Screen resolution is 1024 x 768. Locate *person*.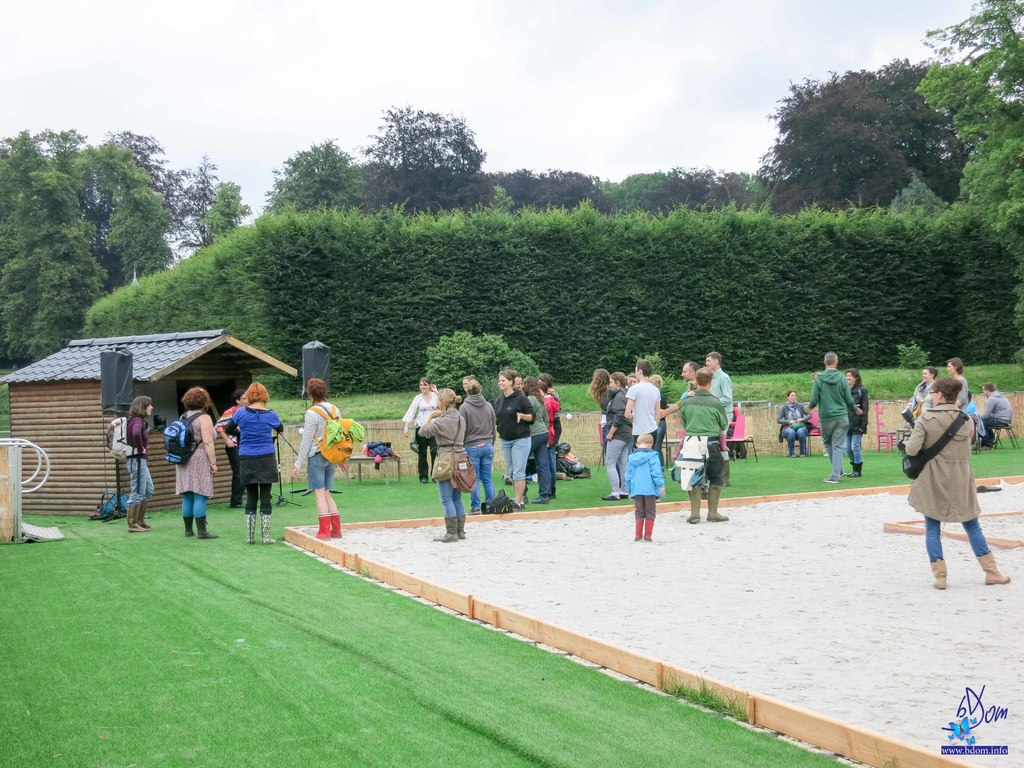
detection(705, 355, 731, 410).
